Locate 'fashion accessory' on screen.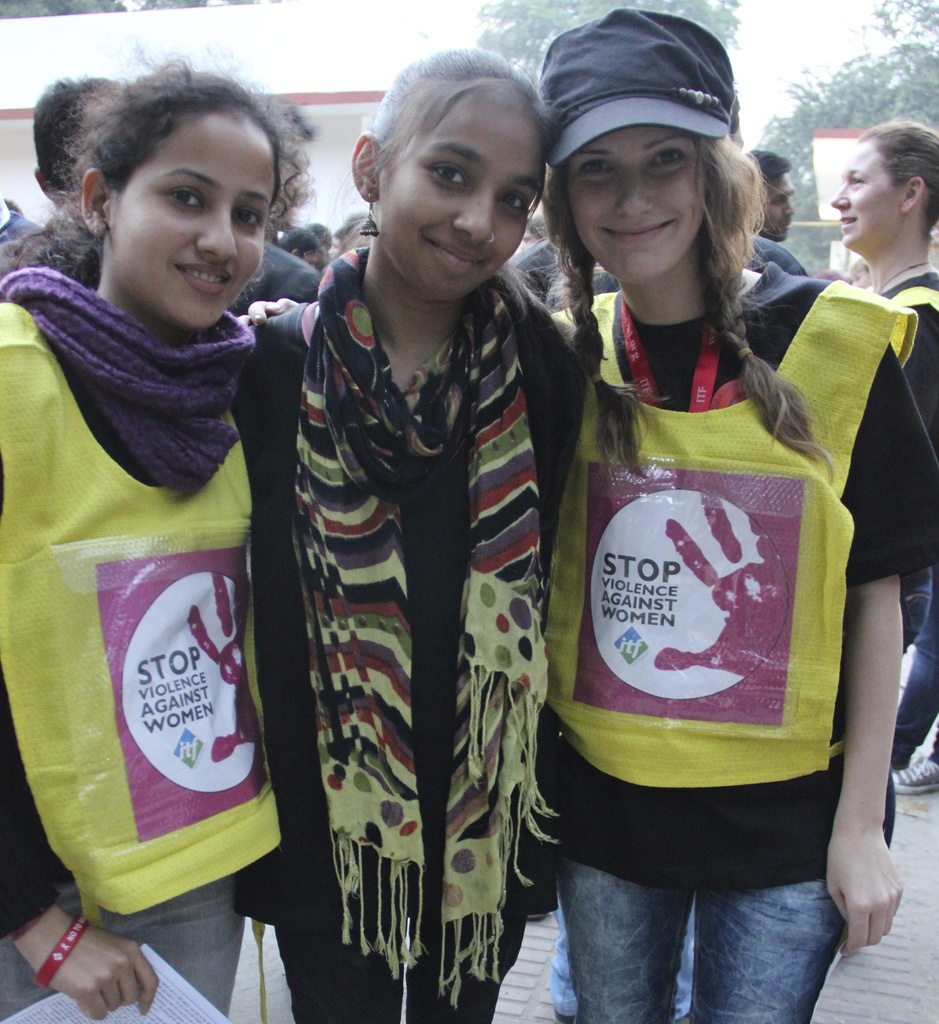
On screen at <region>90, 224, 104, 247</region>.
